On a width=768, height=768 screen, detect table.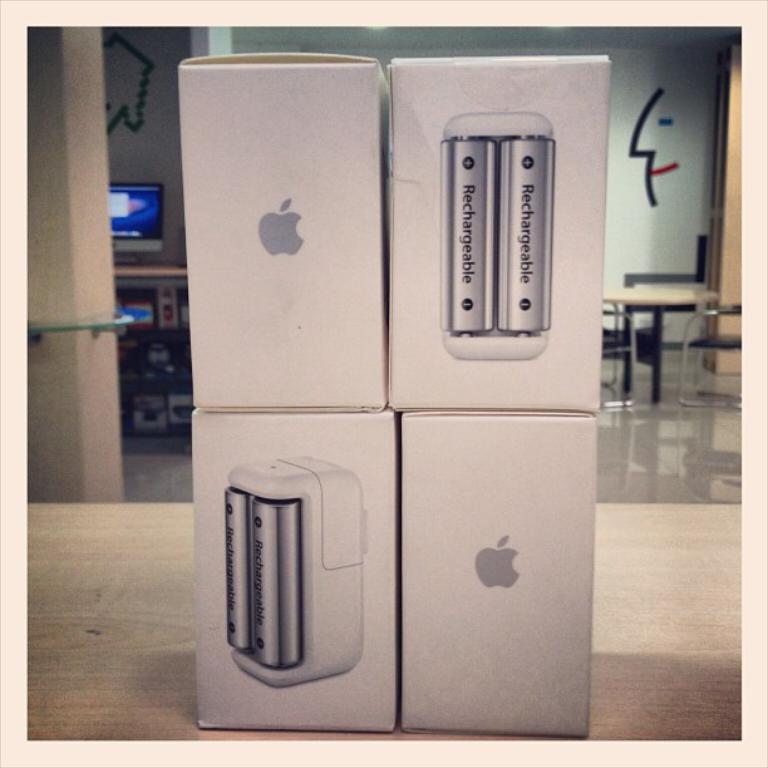
(left=607, top=279, right=720, bottom=405).
